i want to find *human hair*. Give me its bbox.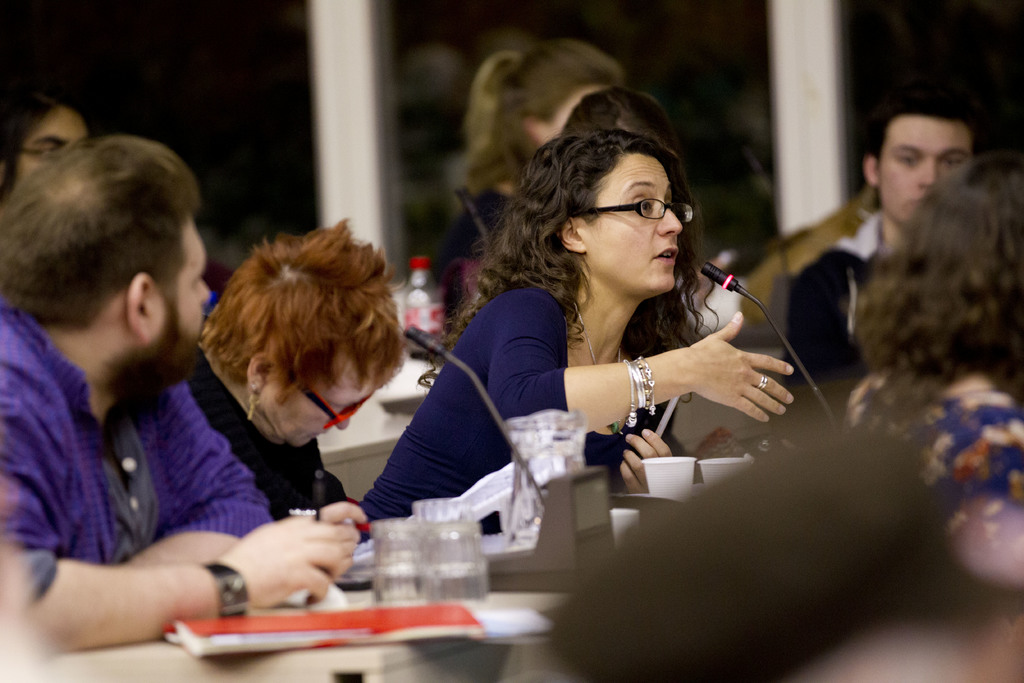
detection(859, 160, 1023, 399).
